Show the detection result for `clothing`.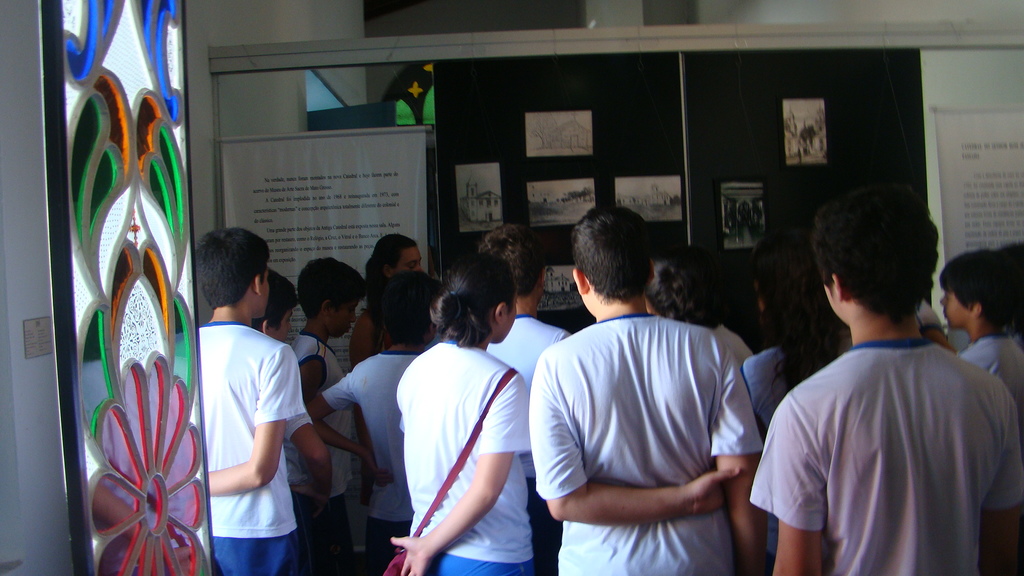
crop(323, 351, 430, 575).
